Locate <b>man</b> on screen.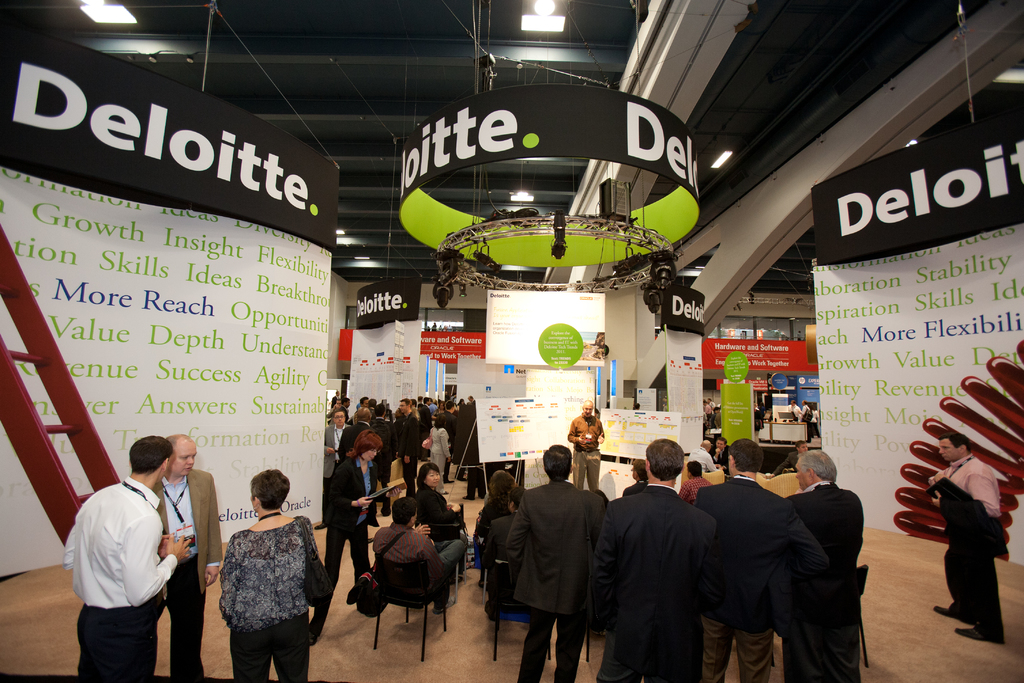
On screen at [x1=504, y1=445, x2=601, y2=678].
